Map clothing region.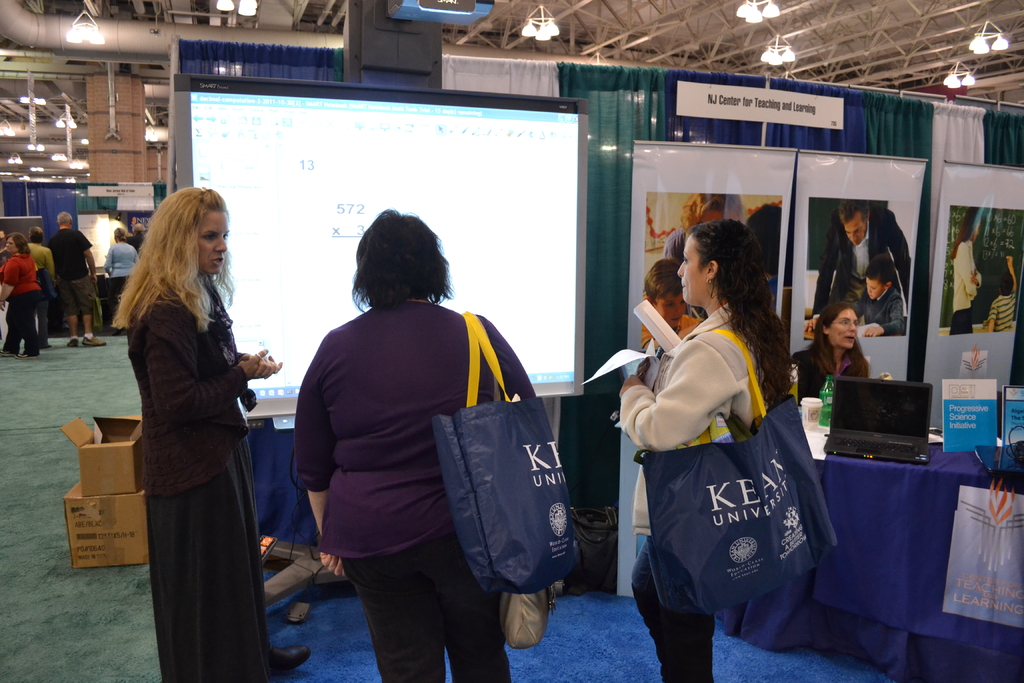
Mapped to [989,290,1015,325].
